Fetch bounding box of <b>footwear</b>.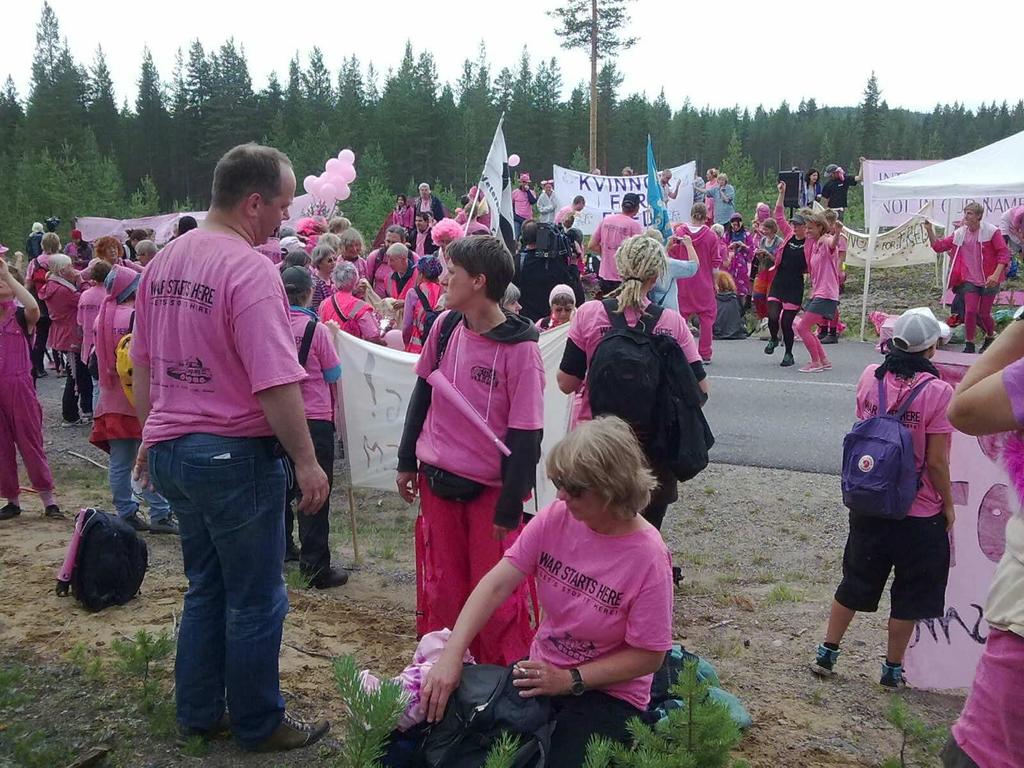
Bbox: (794,357,824,374).
